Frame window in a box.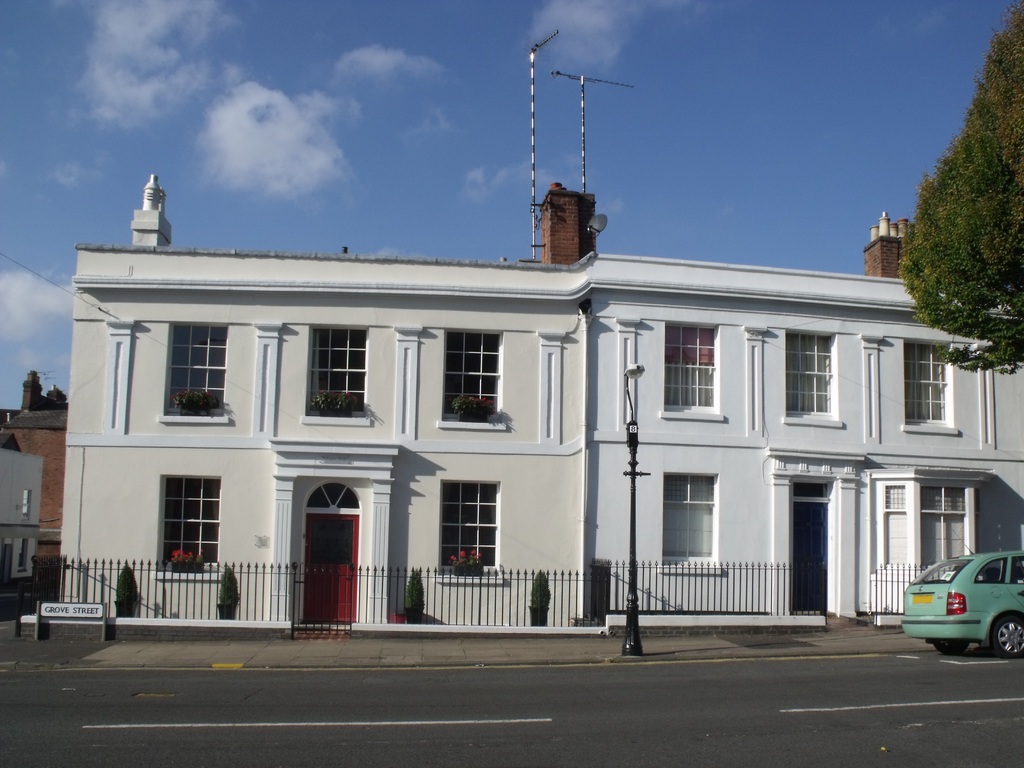
[left=442, top=481, right=499, bottom=572].
